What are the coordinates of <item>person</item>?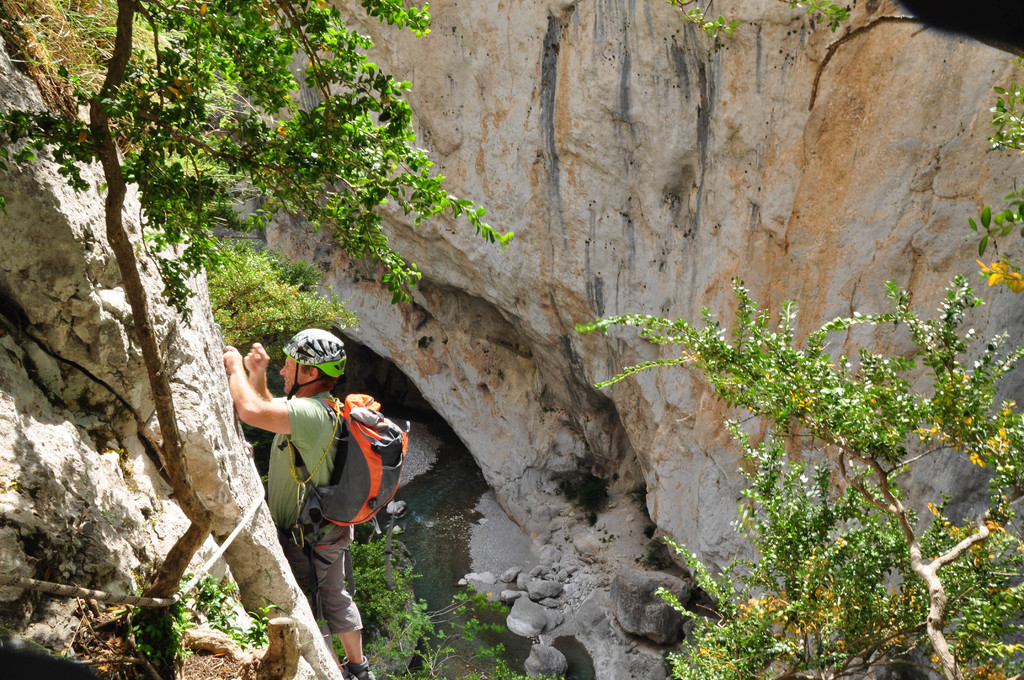
pyautogui.locateOnScreen(237, 309, 385, 651).
